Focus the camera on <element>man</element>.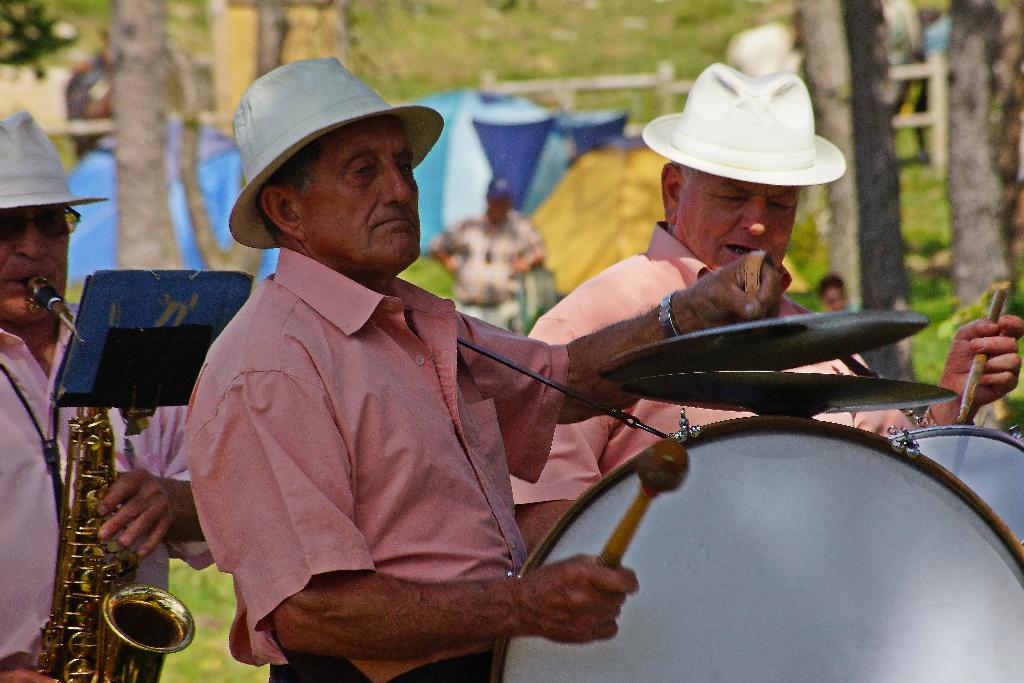
Focus region: select_region(0, 108, 214, 682).
